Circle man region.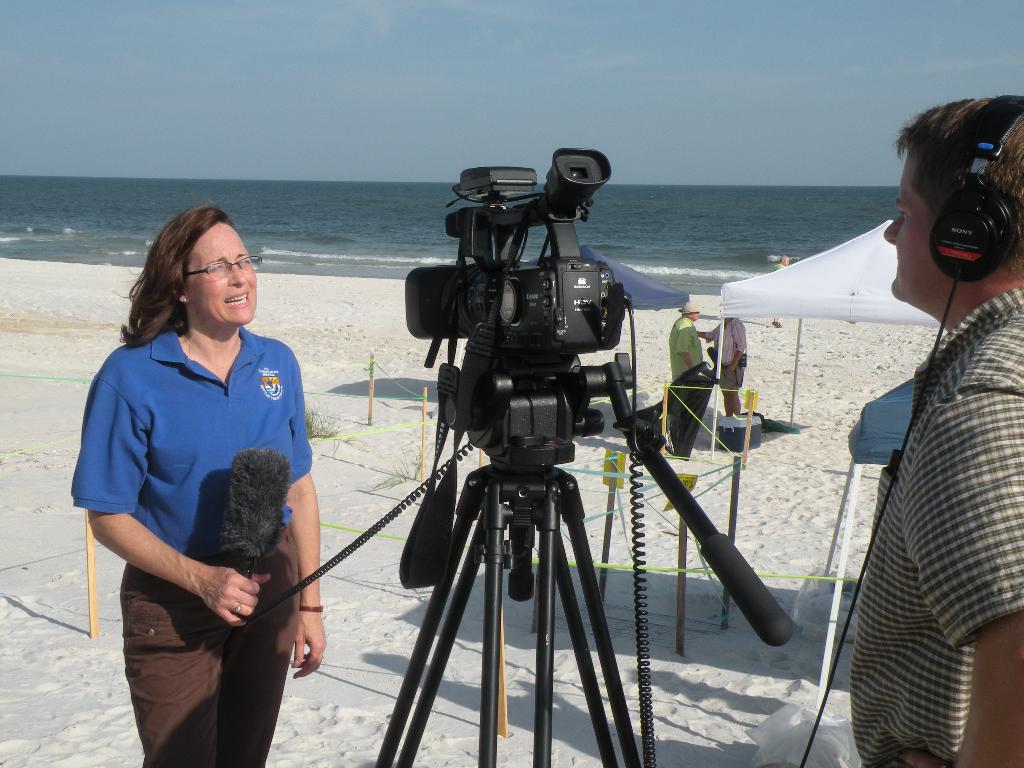
Region: pyautogui.locateOnScreen(667, 300, 701, 382).
